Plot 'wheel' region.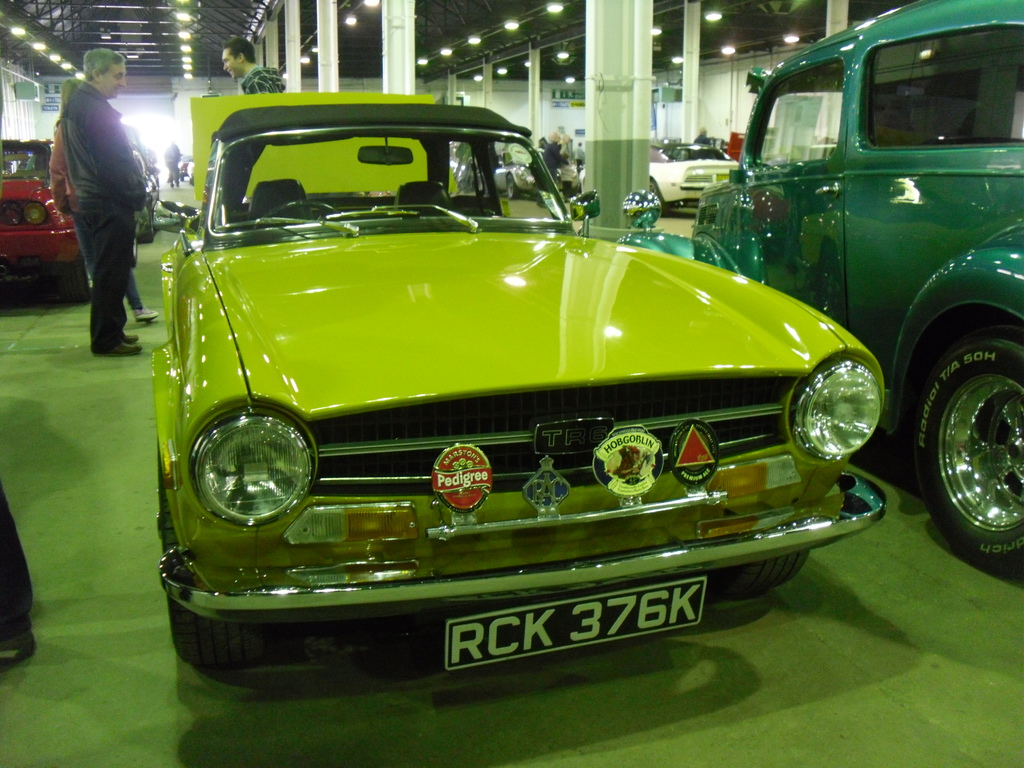
Plotted at detection(62, 255, 90, 303).
